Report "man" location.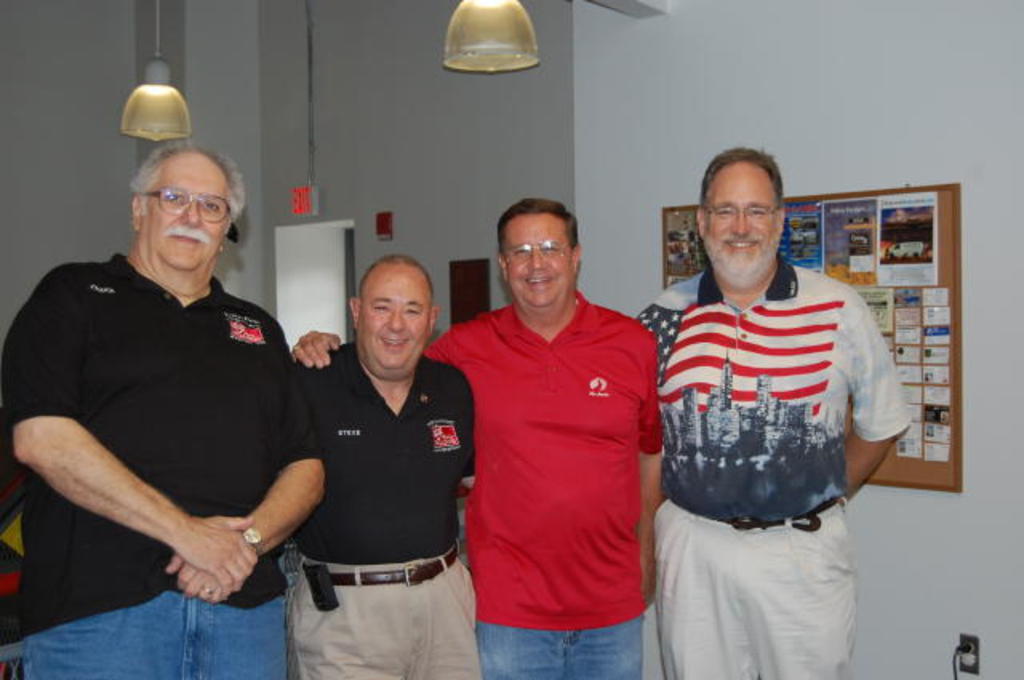
Report: detection(291, 195, 659, 678).
